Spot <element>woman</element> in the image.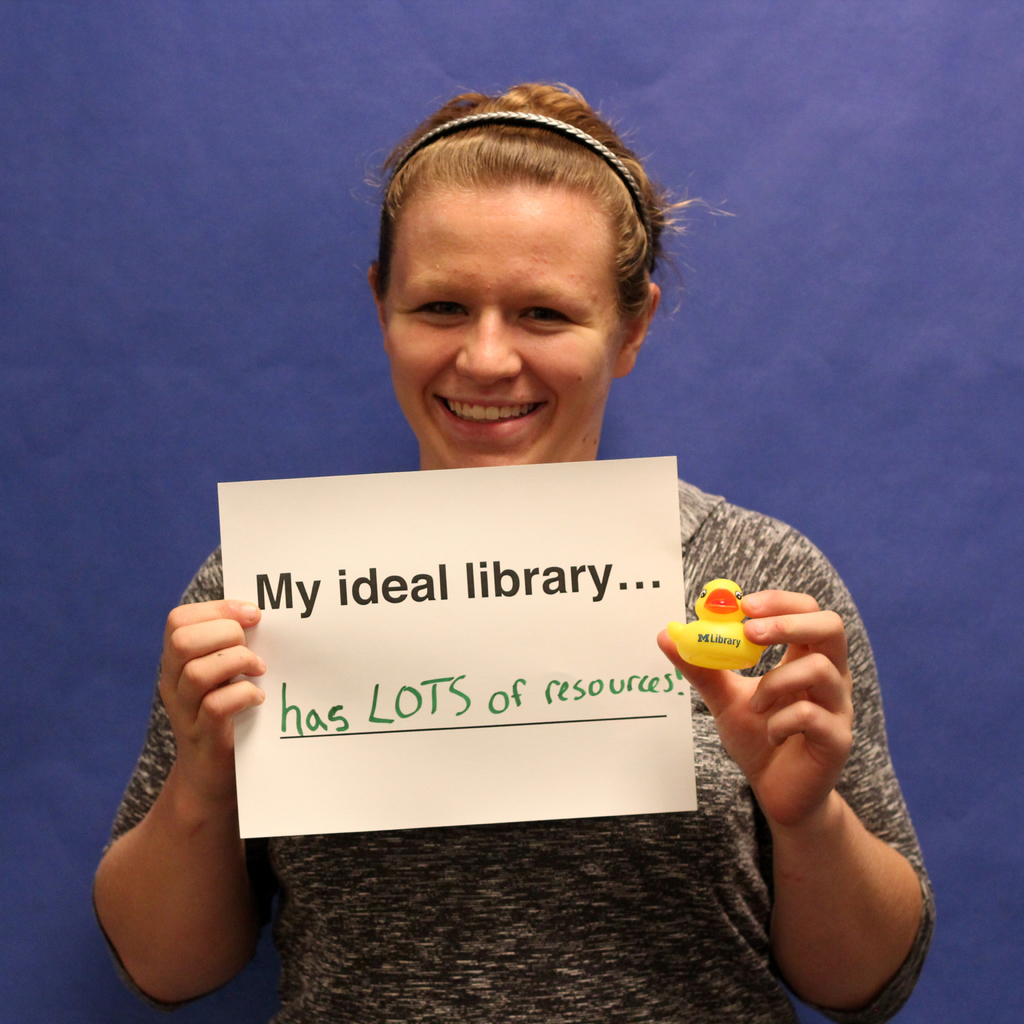
<element>woman</element> found at [left=90, top=74, right=934, bottom=1023].
